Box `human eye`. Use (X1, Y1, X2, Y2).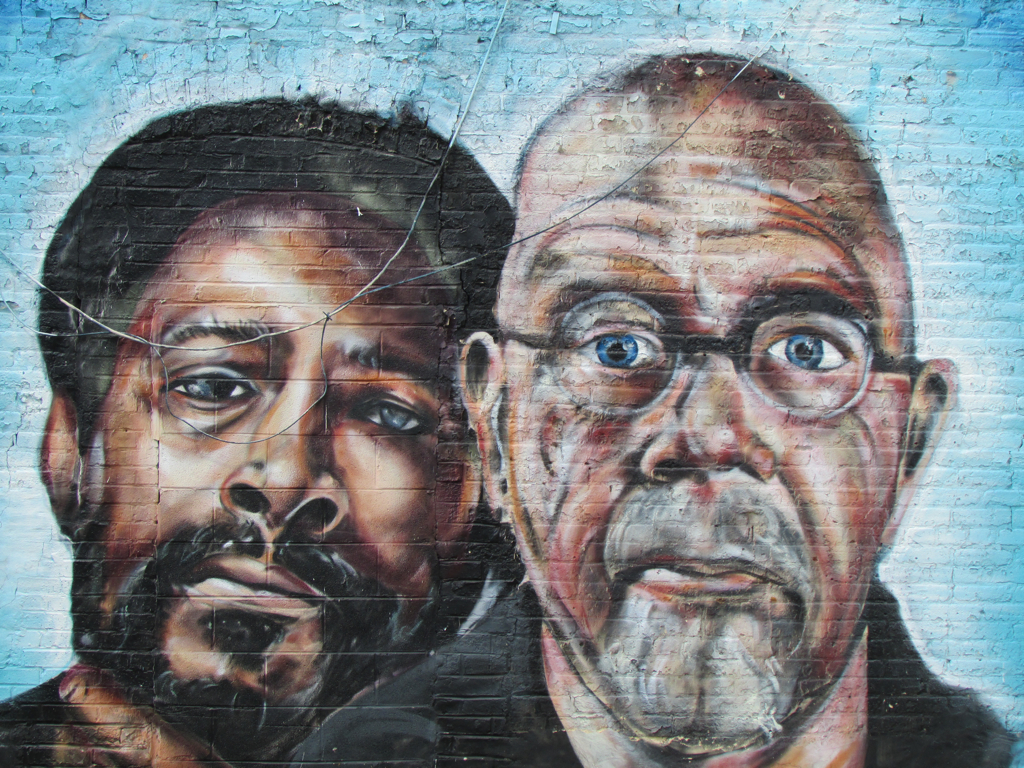
(770, 313, 876, 389).
